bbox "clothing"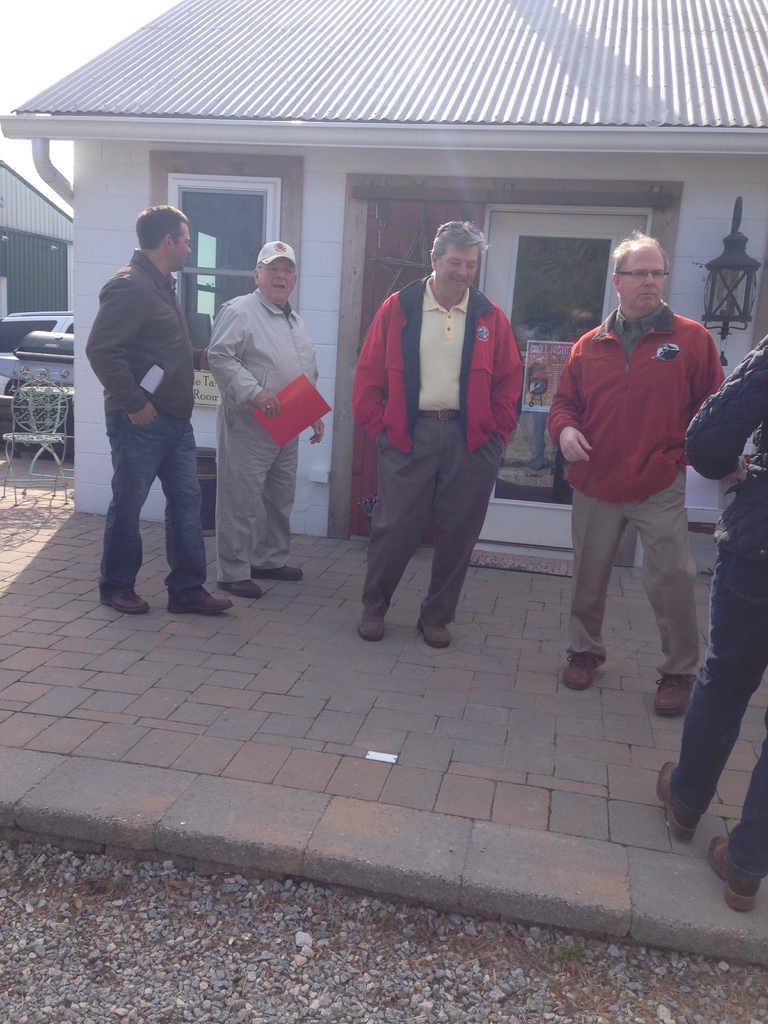
200,280,317,581
